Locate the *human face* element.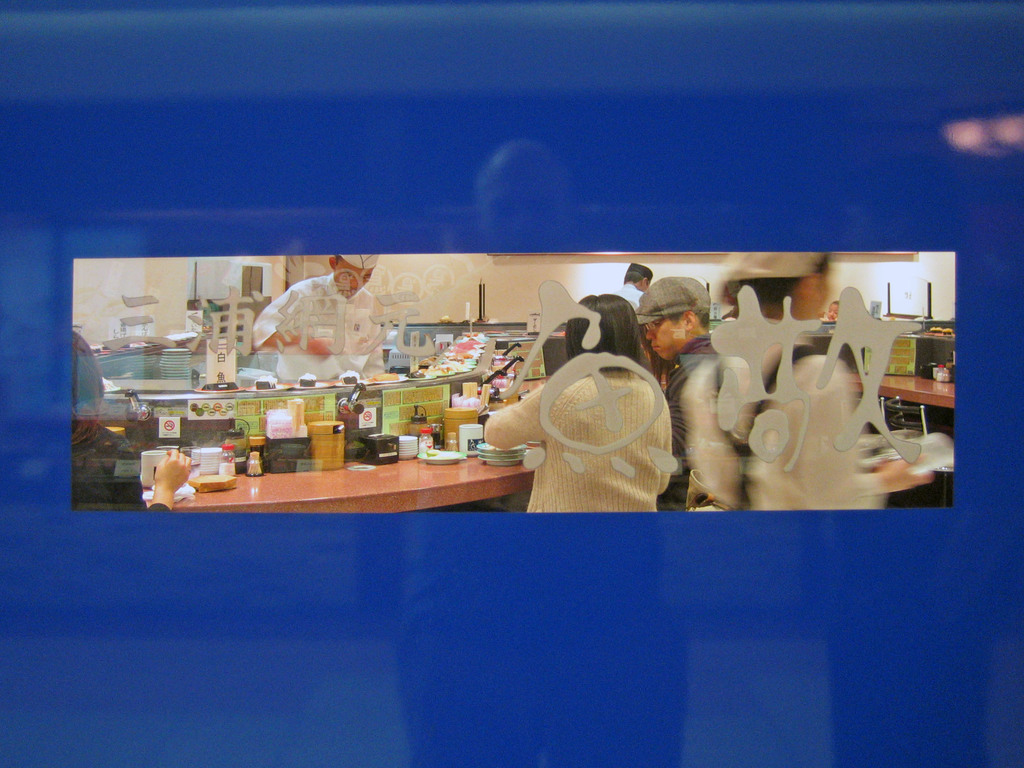
Element bbox: 644, 318, 683, 358.
